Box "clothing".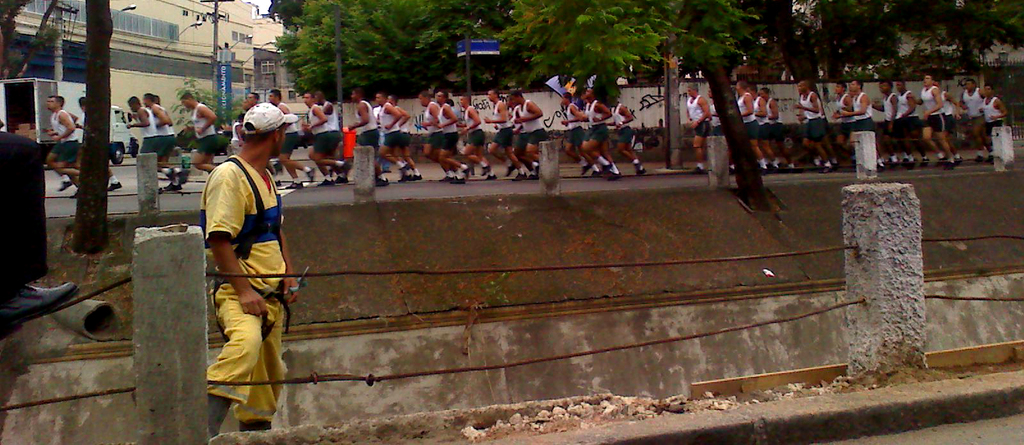
[left=578, top=99, right=607, bottom=143].
